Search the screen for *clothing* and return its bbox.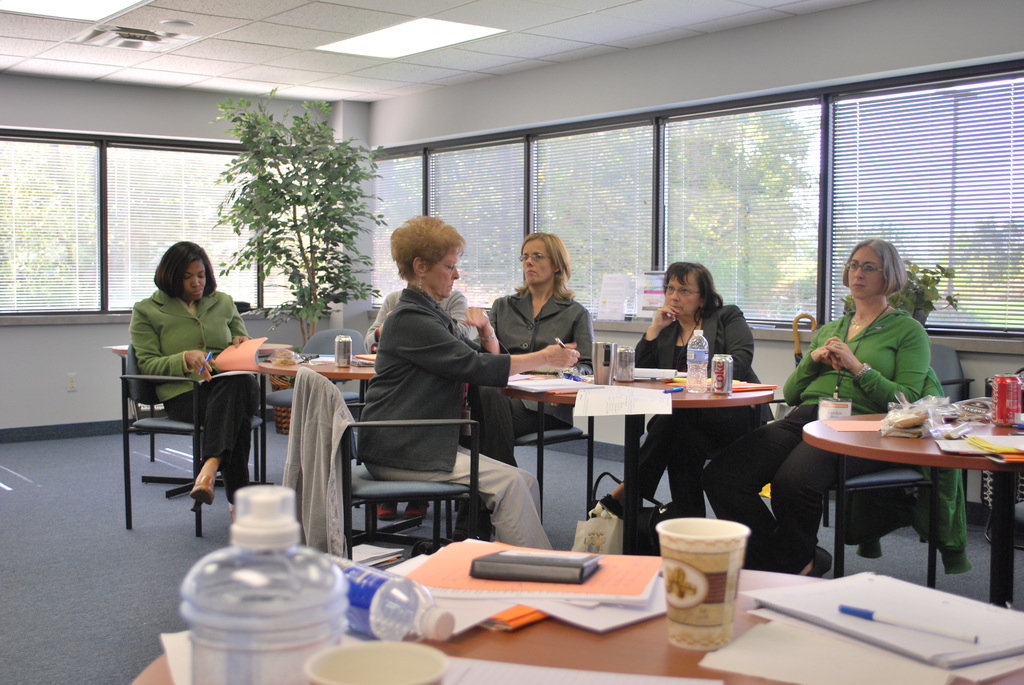
Found: crop(356, 285, 472, 346).
